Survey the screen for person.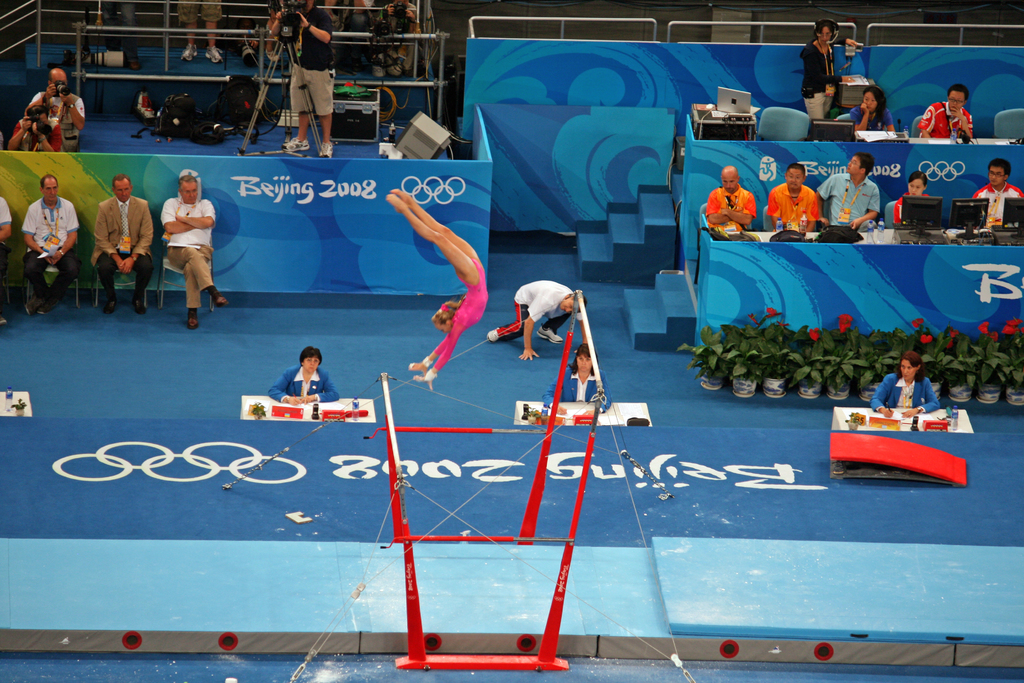
Survey found: <box>268,0,333,156</box>.
